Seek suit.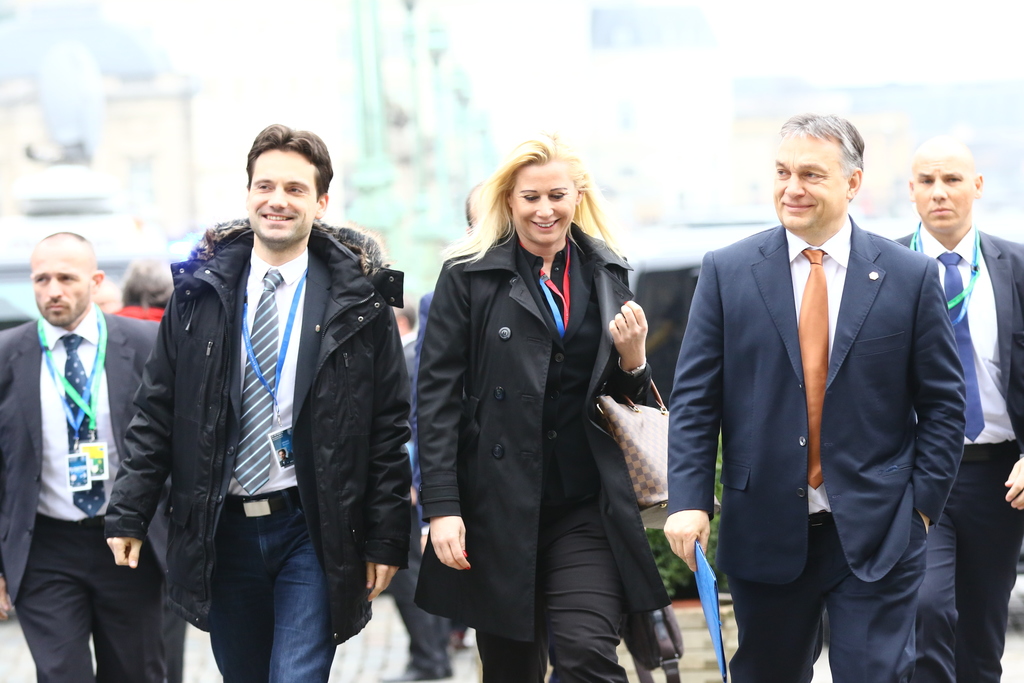
0,317,169,682.
